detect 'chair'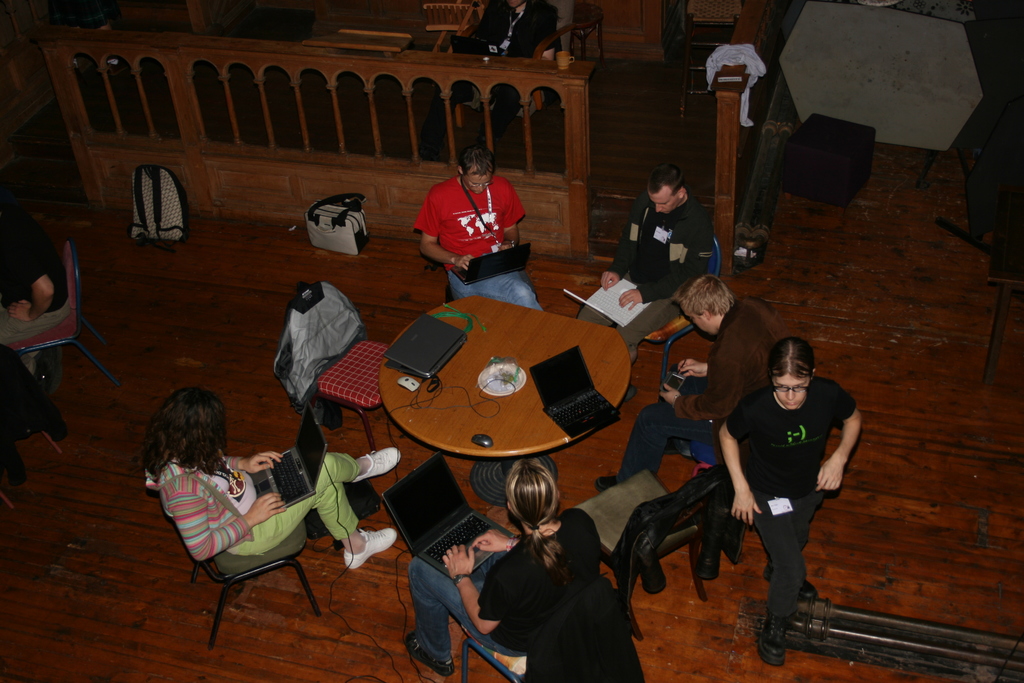
pyautogui.locateOnScreen(0, 348, 73, 511)
